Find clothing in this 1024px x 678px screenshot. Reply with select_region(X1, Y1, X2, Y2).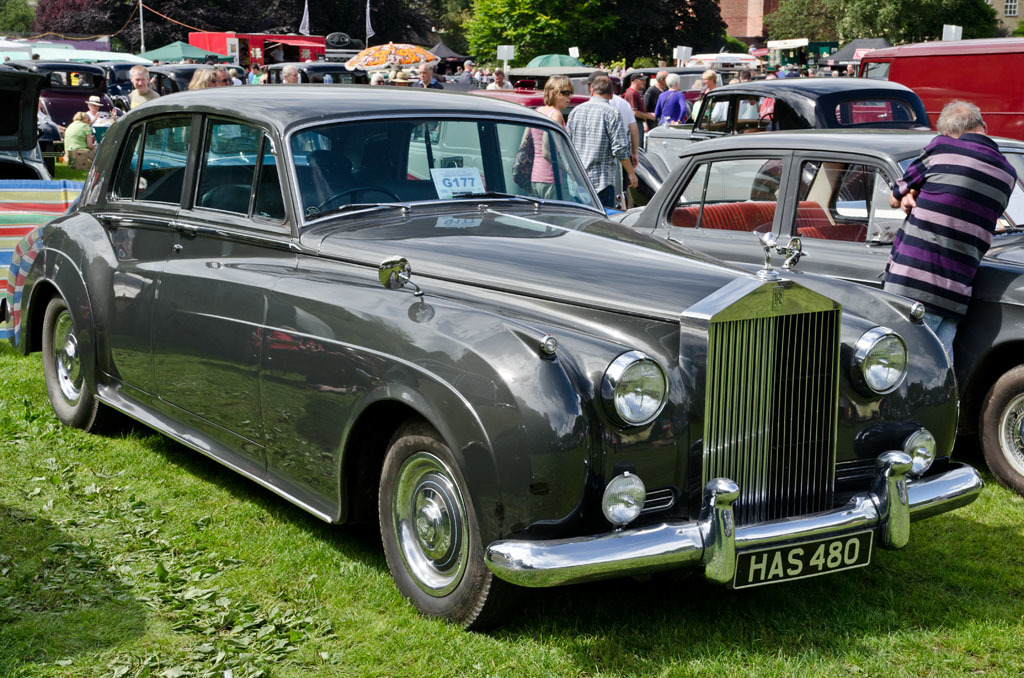
select_region(60, 118, 97, 166).
